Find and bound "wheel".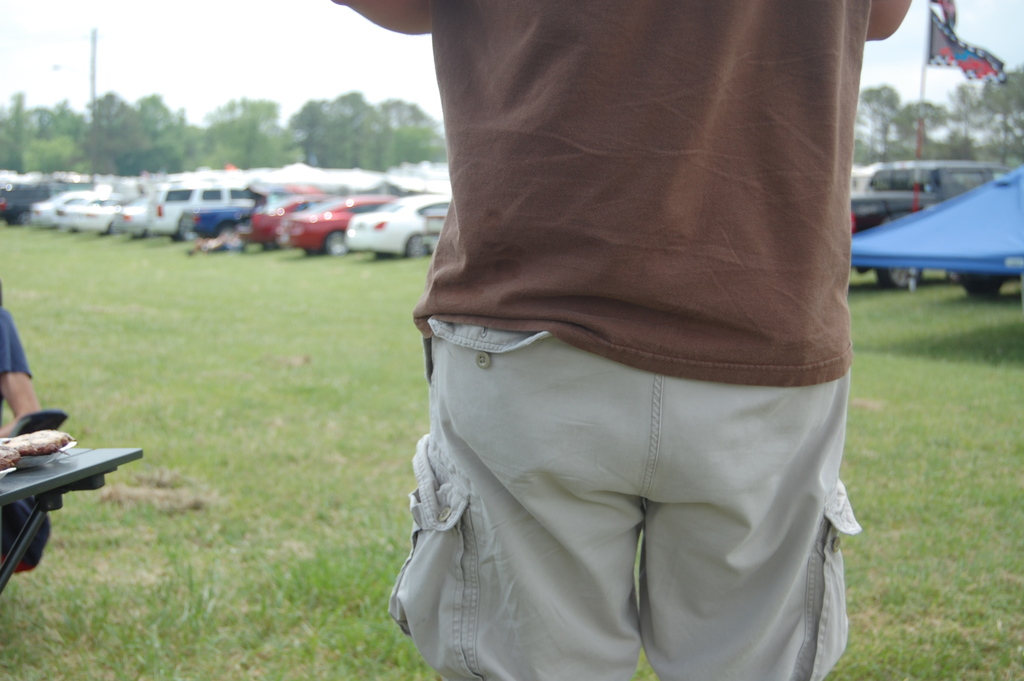
Bound: [874,267,922,285].
